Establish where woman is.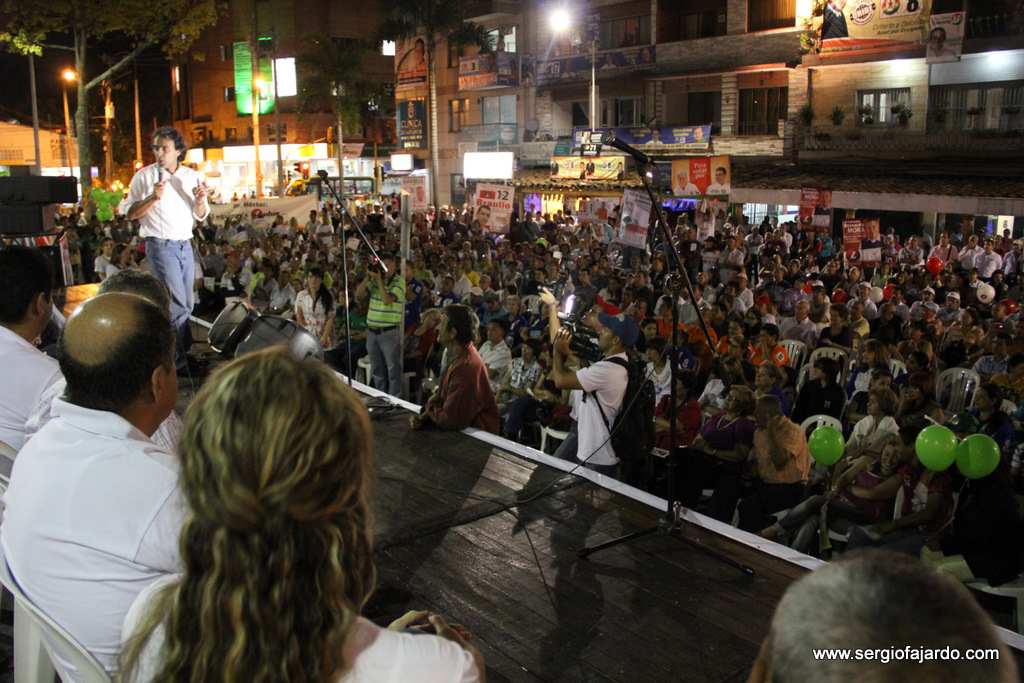
Established at {"x1": 896, "y1": 372, "x2": 945, "y2": 441}.
